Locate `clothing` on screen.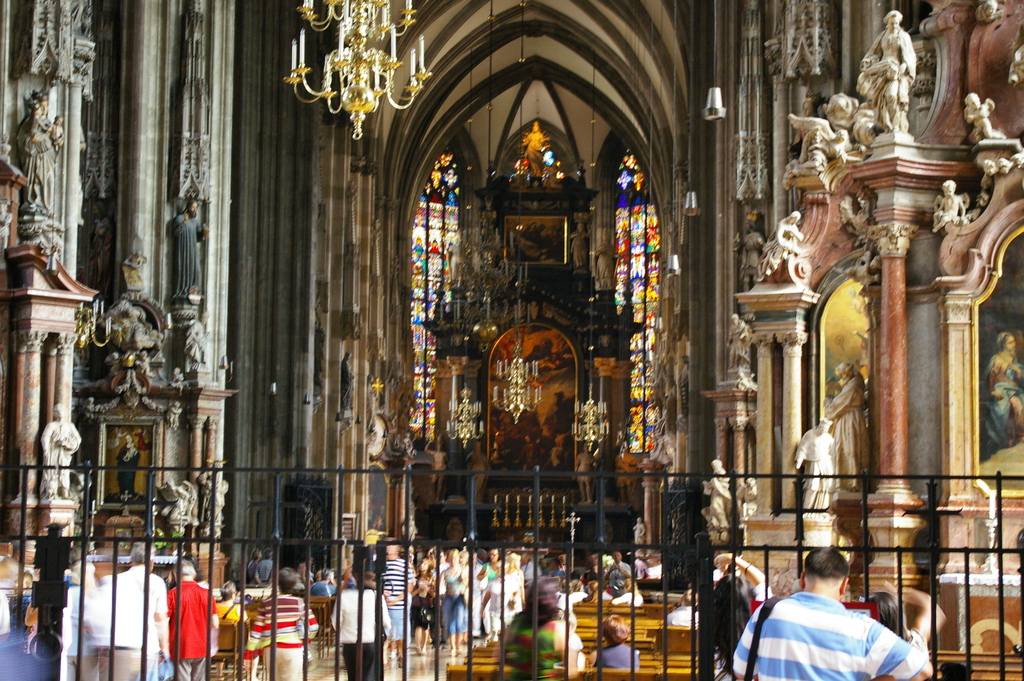
On screen at crop(367, 383, 375, 432).
